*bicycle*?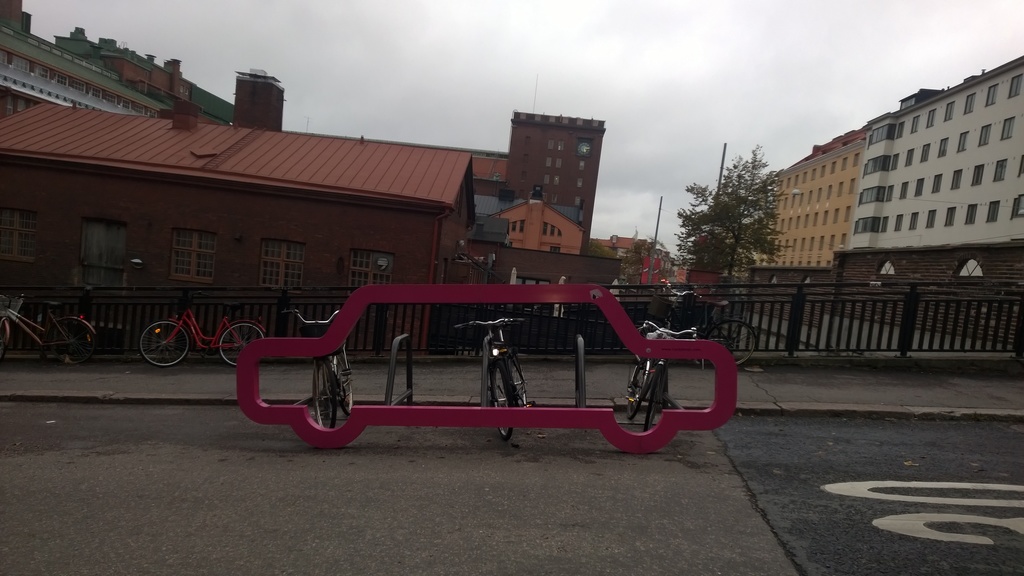
box=[136, 292, 267, 362]
